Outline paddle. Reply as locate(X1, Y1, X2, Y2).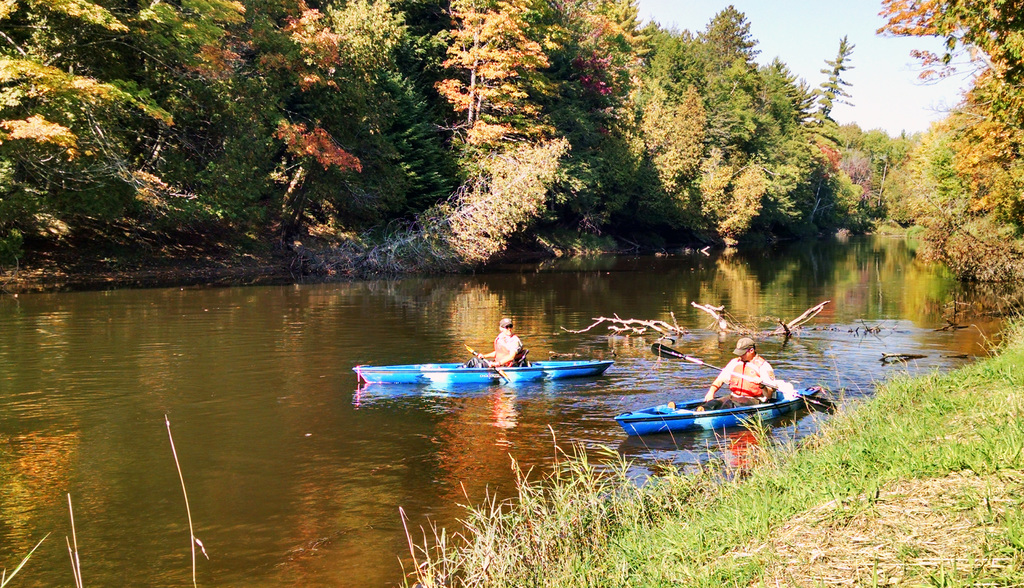
locate(632, 314, 829, 415).
